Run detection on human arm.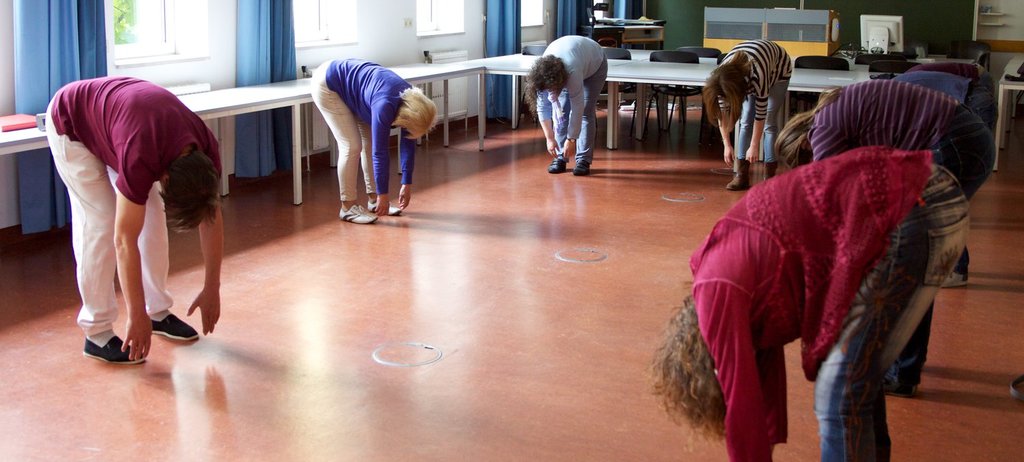
Result: 399,139,413,207.
